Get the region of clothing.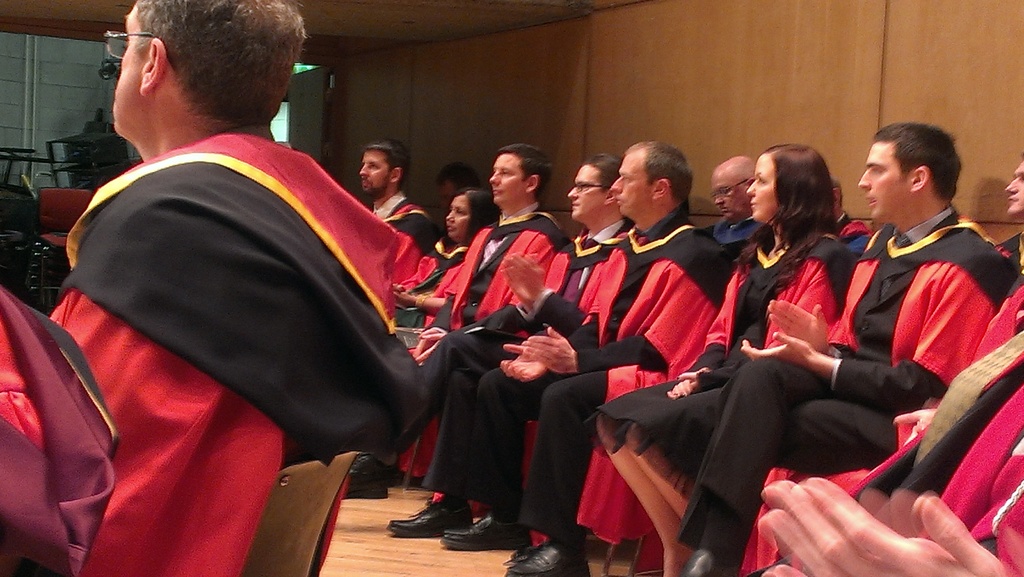
x1=841, y1=212, x2=871, y2=244.
